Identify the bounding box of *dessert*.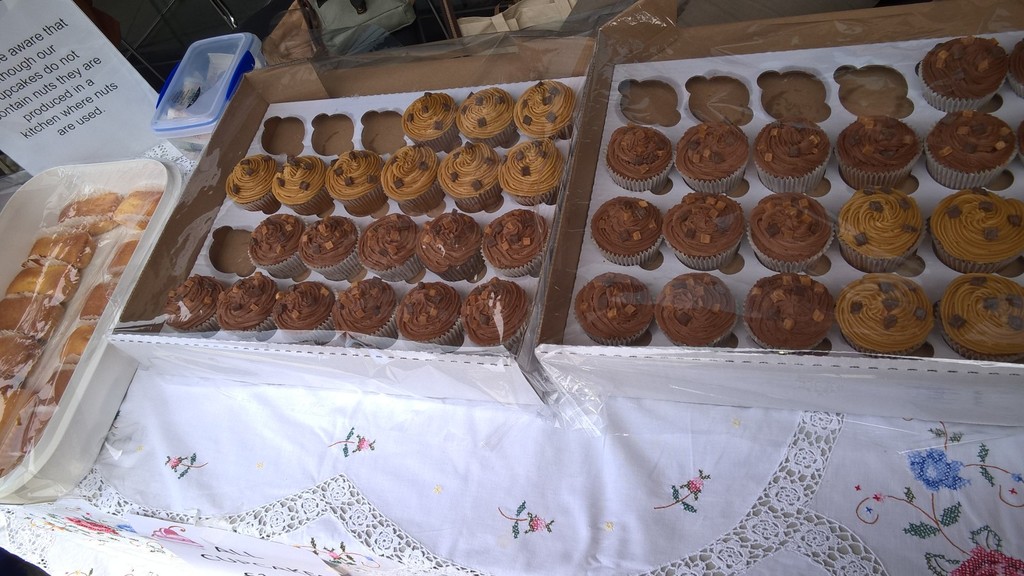
box(928, 109, 1023, 184).
